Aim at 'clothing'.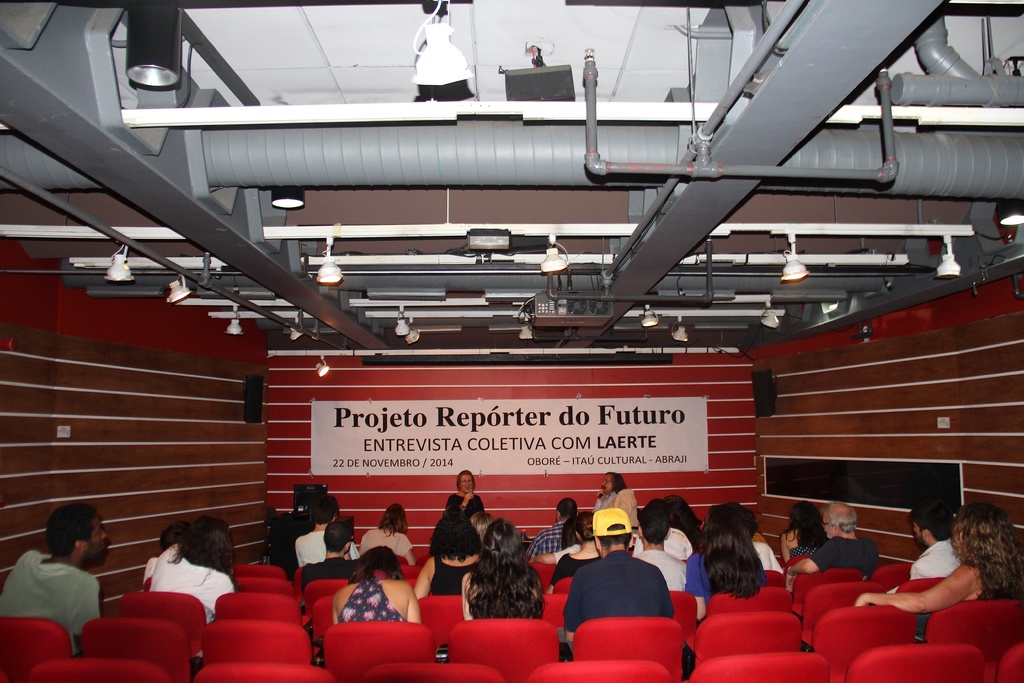
Aimed at bbox=[561, 547, 692, 668].
